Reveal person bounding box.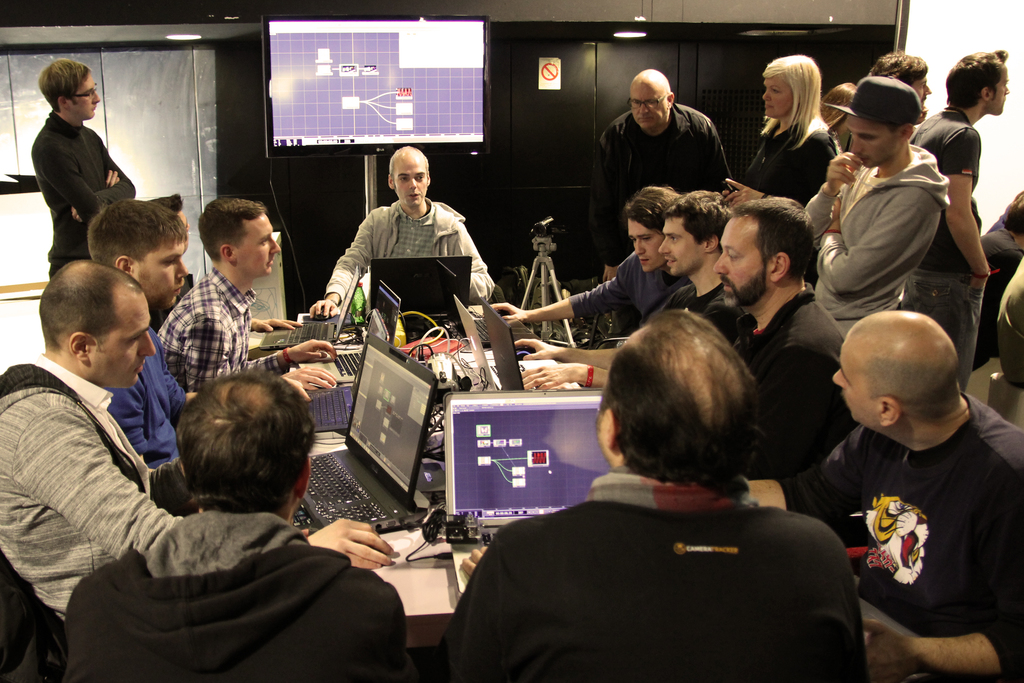
Revealed: bbox=(802, 82, 953, 340).
